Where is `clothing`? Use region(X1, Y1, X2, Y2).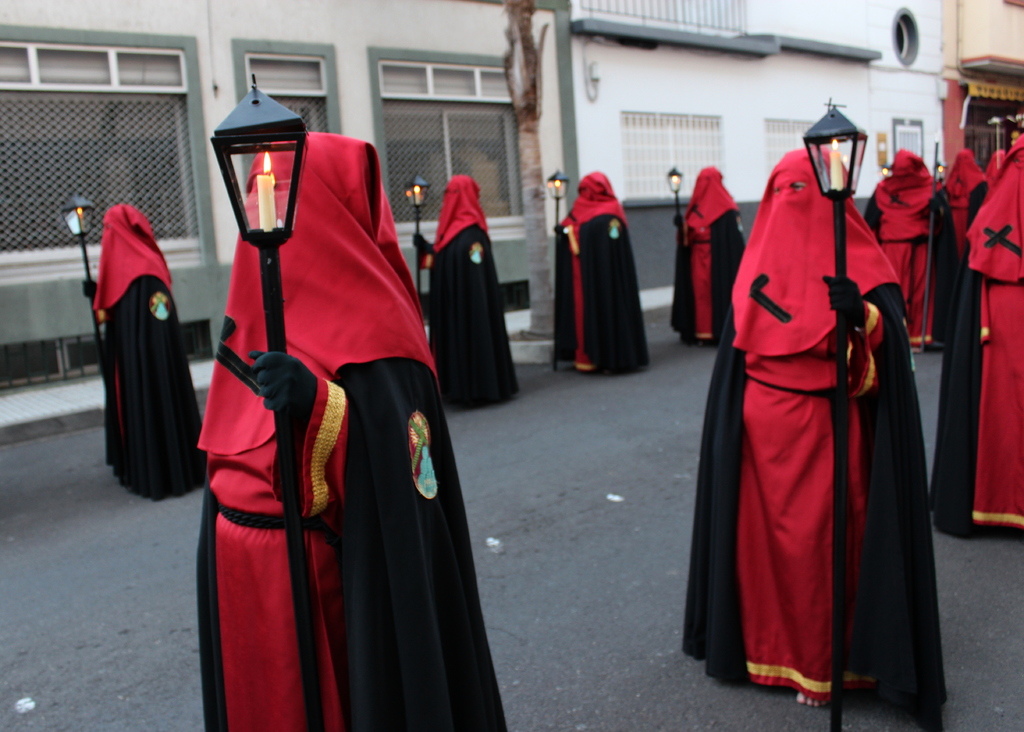
region(943, 150, 982, 288).
